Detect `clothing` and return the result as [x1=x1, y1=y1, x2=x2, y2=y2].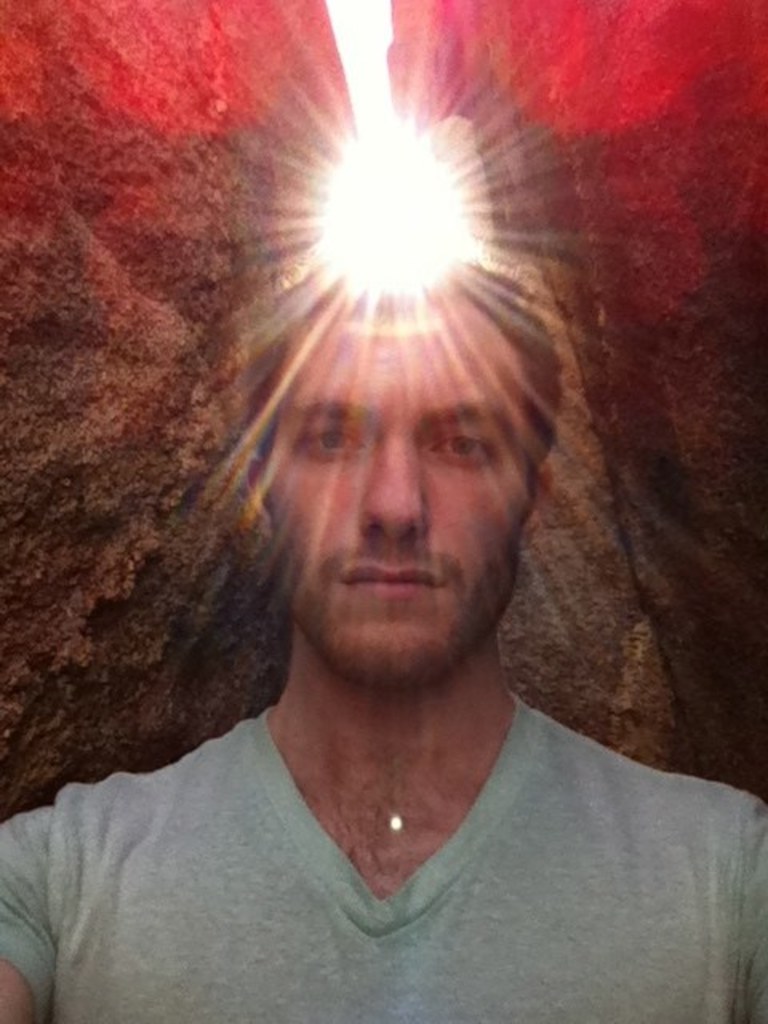
[x1=0, y1=686, x2=766, y2=1022].
